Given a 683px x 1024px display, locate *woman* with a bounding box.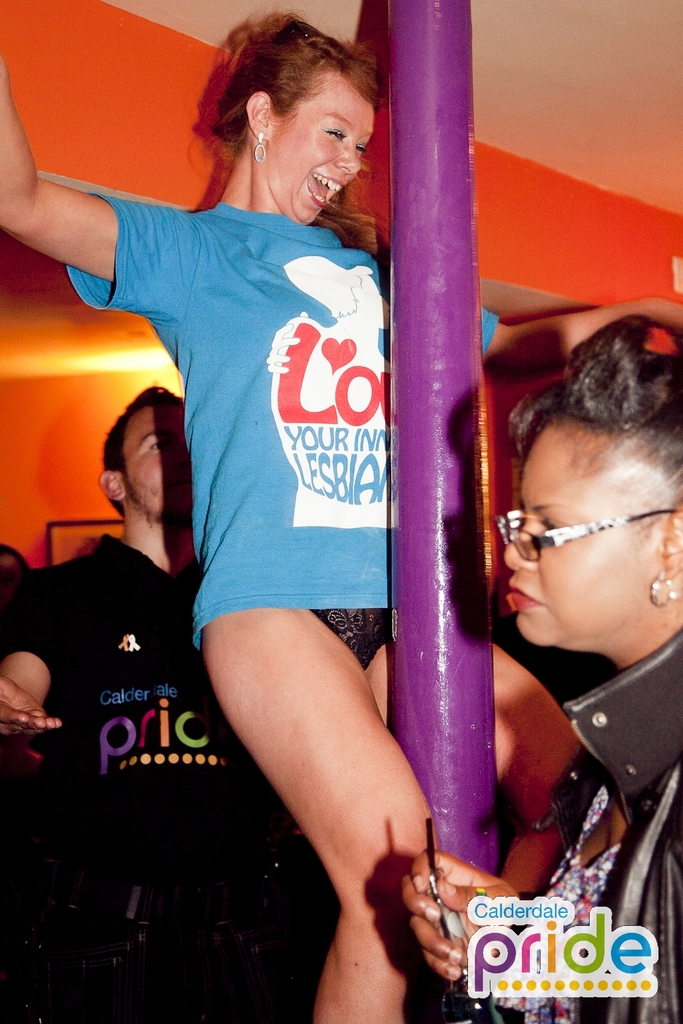
Located: detection(398, 312, 682, 1023).
